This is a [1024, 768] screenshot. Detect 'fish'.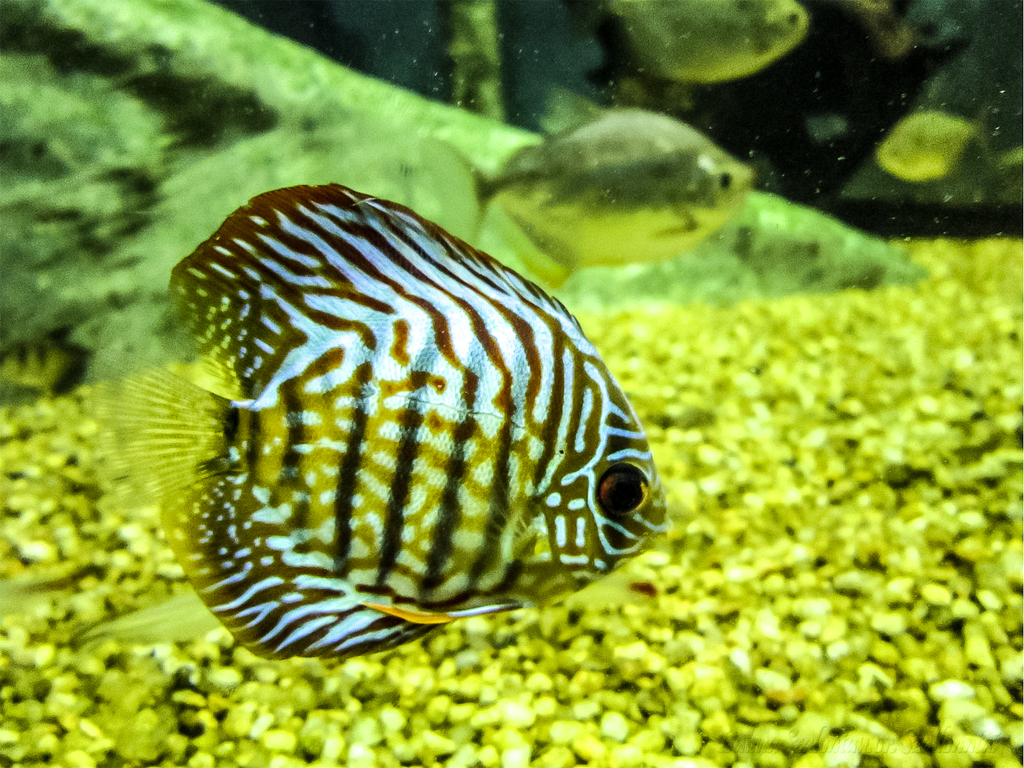
125 179 673 707.
